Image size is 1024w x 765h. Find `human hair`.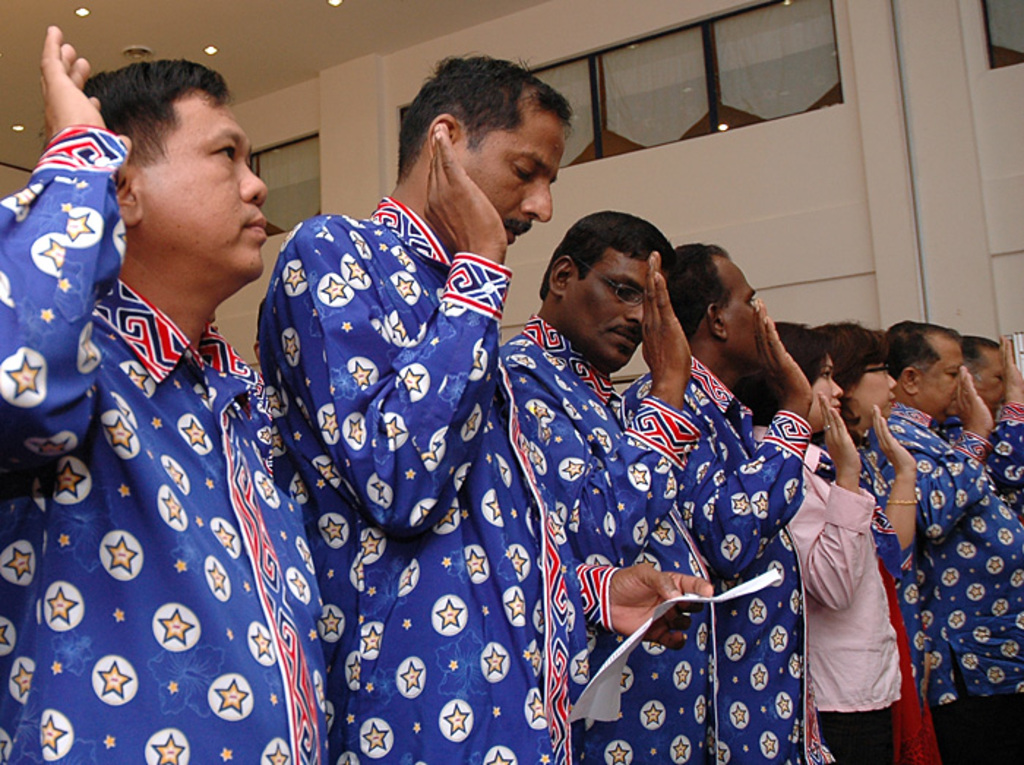
727:316:829:432.
